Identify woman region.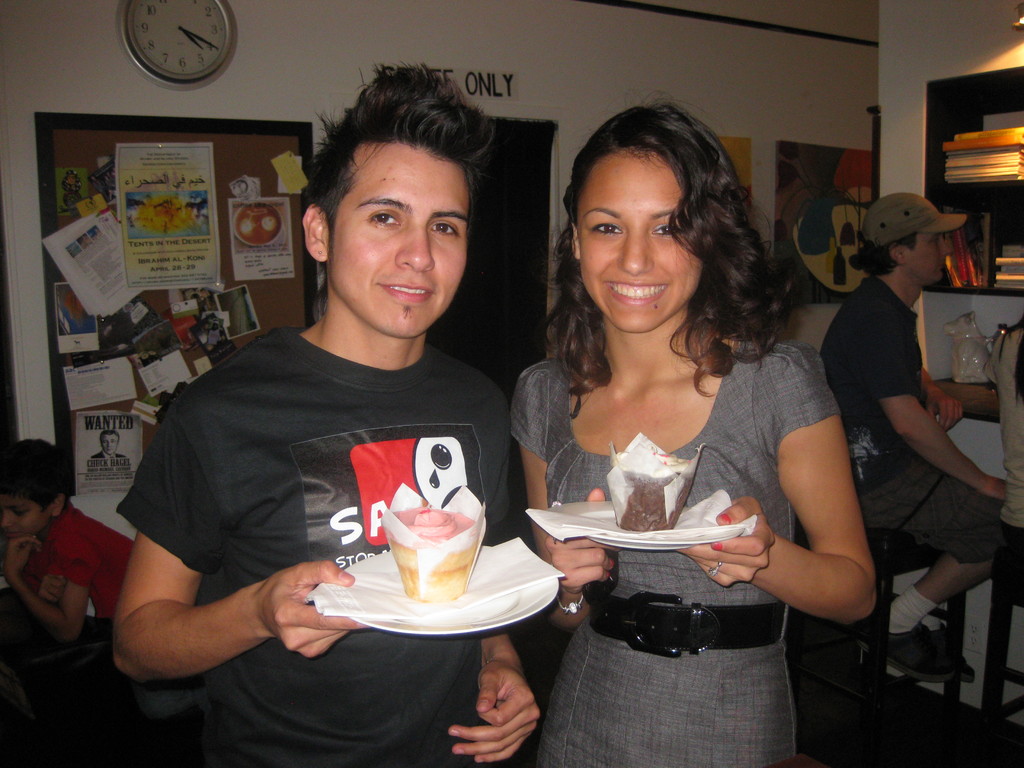
Region: bbox=(481, 106, 860, 766).
